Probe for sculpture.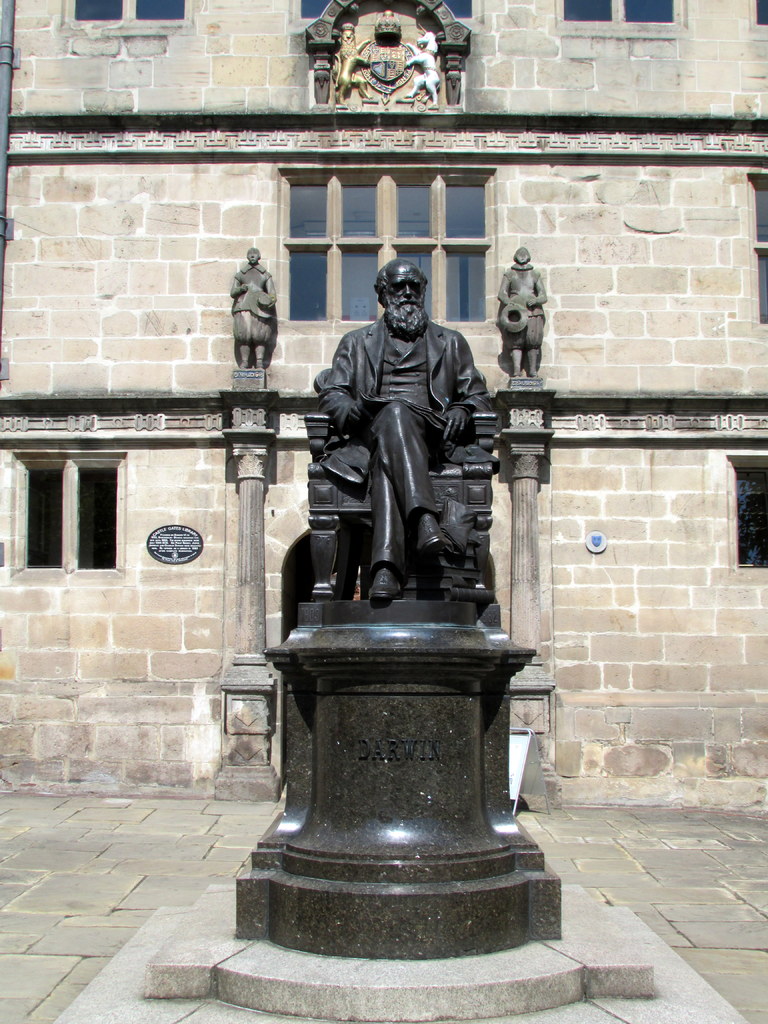
Probe result: x1=324, y1=22, x2=374, y2=106.
